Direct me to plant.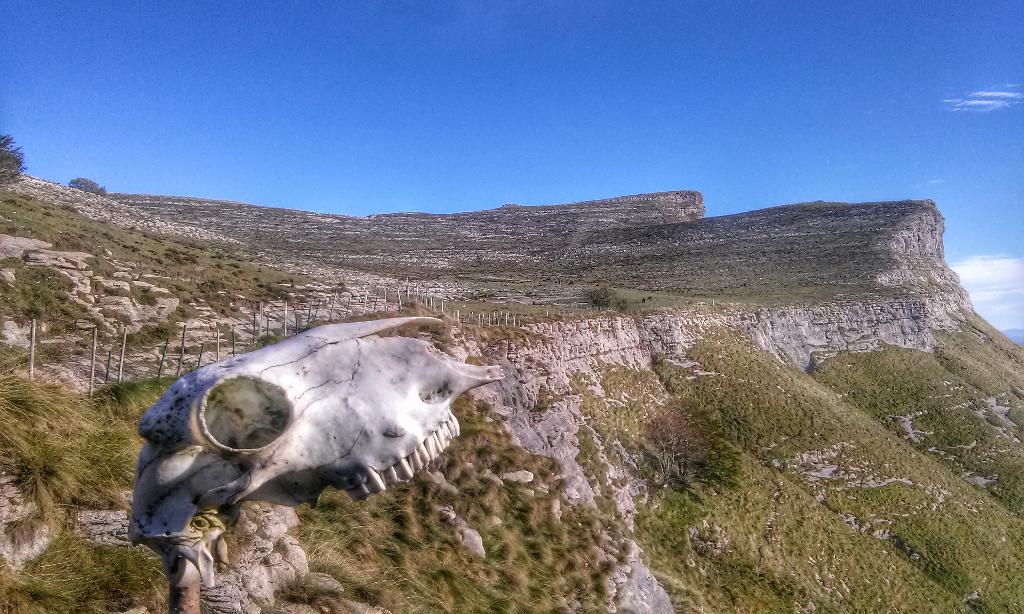
Direction: 6 343 123 556.
